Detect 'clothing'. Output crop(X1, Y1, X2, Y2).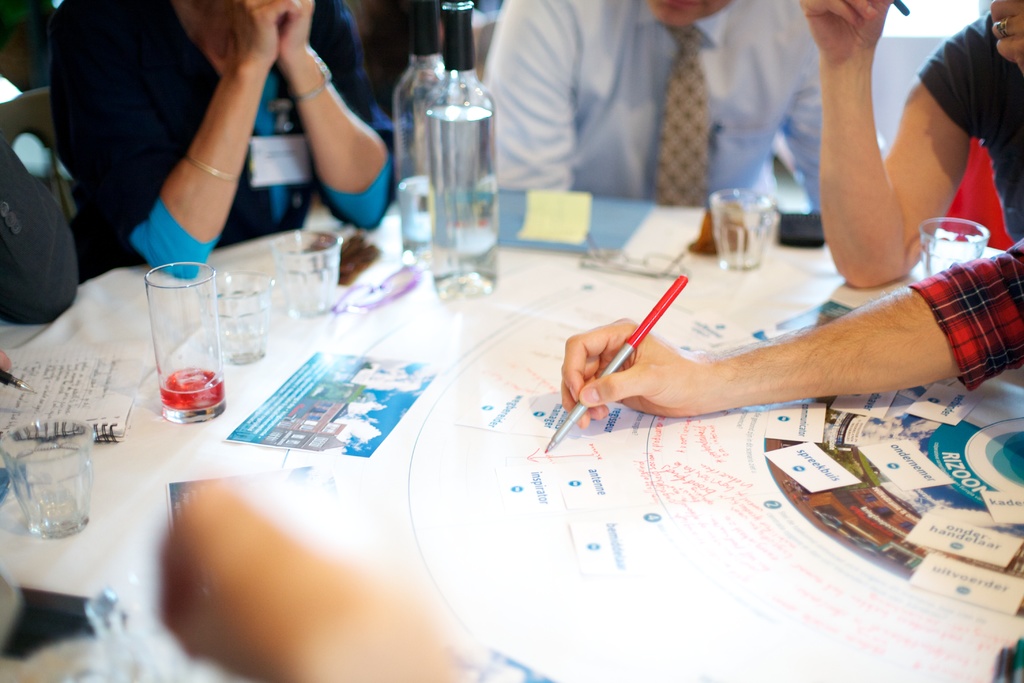
crop(483, 0, 820, 213).
